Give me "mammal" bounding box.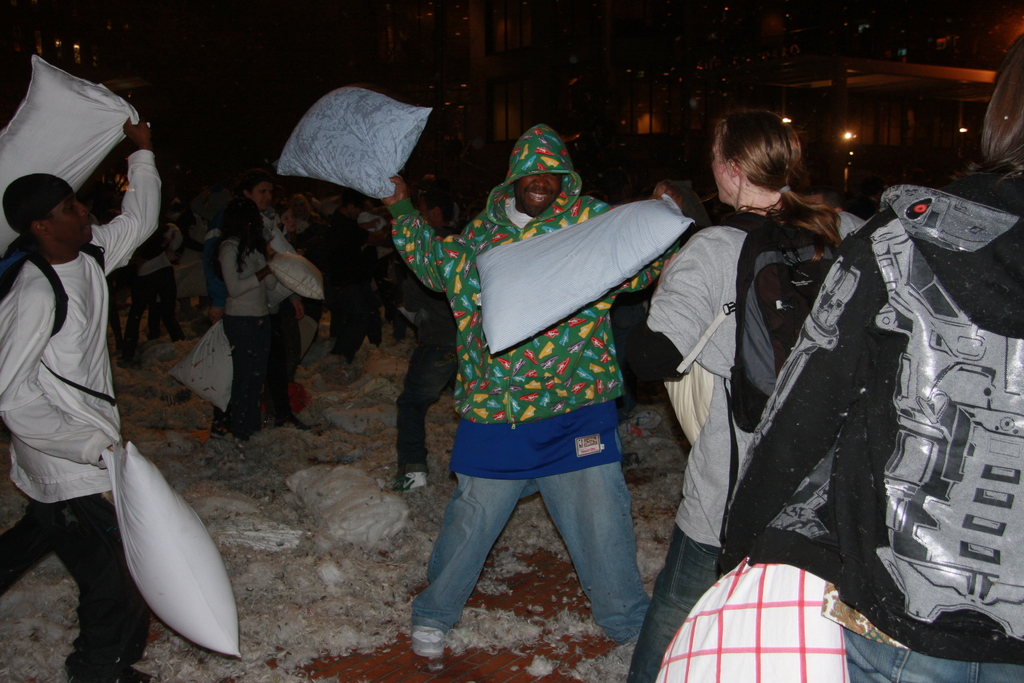
0,117,163,682.
